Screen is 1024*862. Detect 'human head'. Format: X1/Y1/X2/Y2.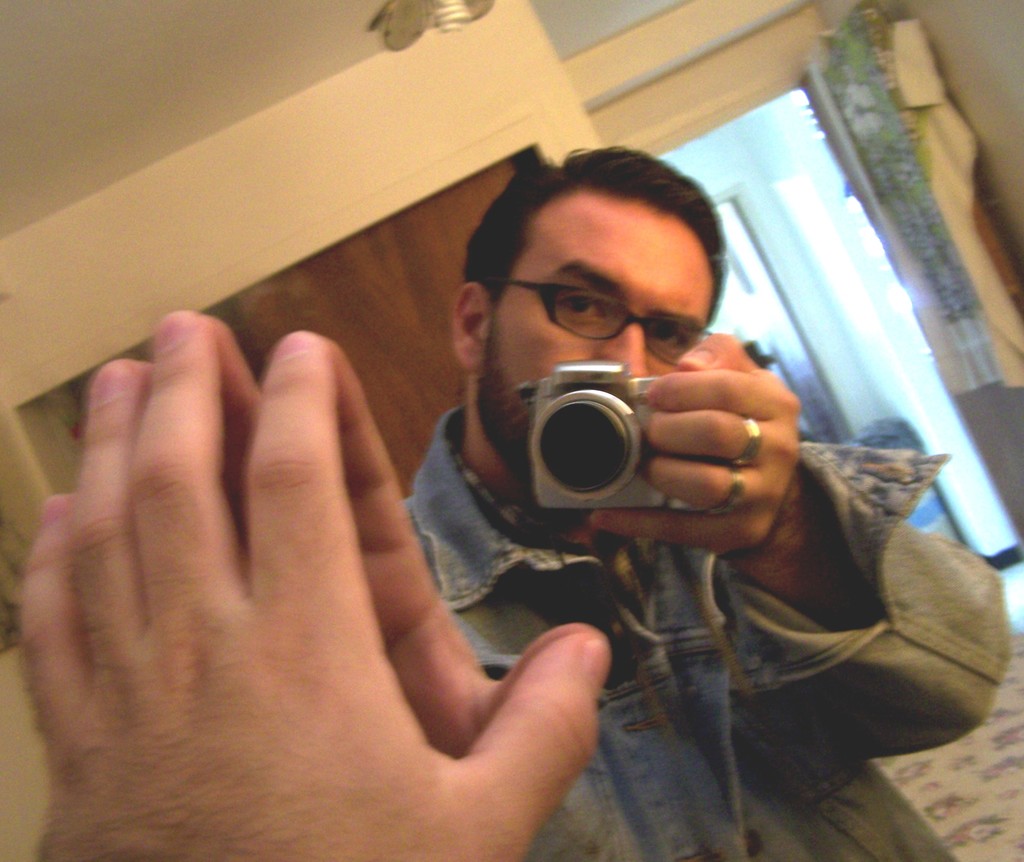
461/158/758/451.
